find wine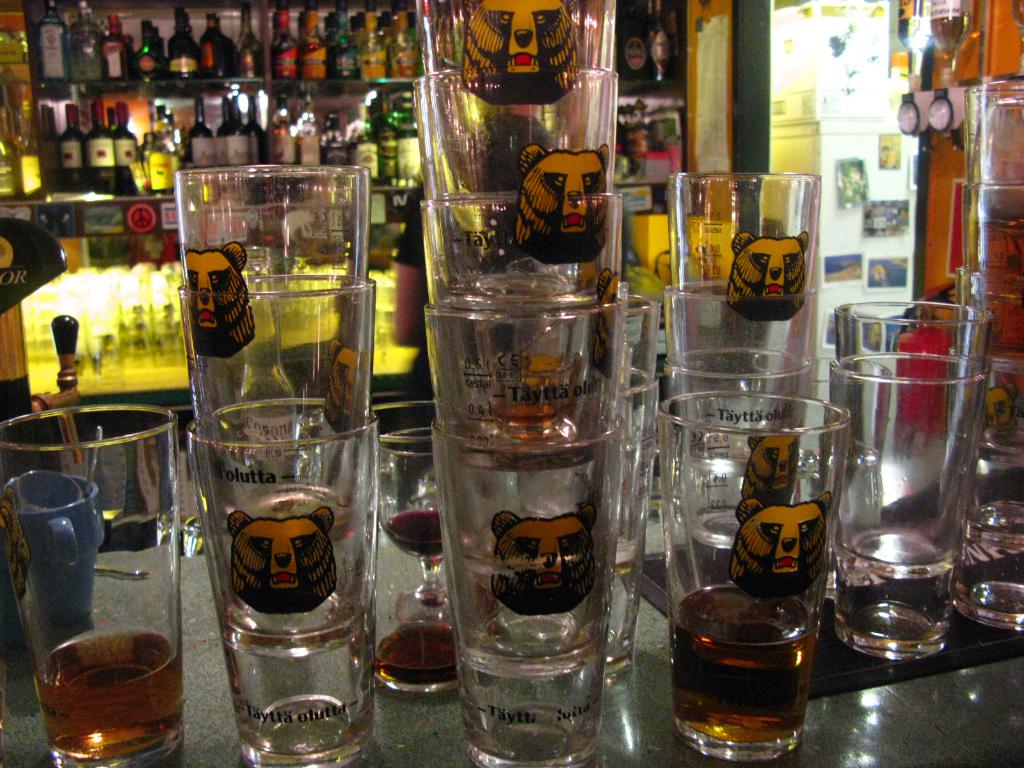
<region>619, 0, 670, 82</region>
